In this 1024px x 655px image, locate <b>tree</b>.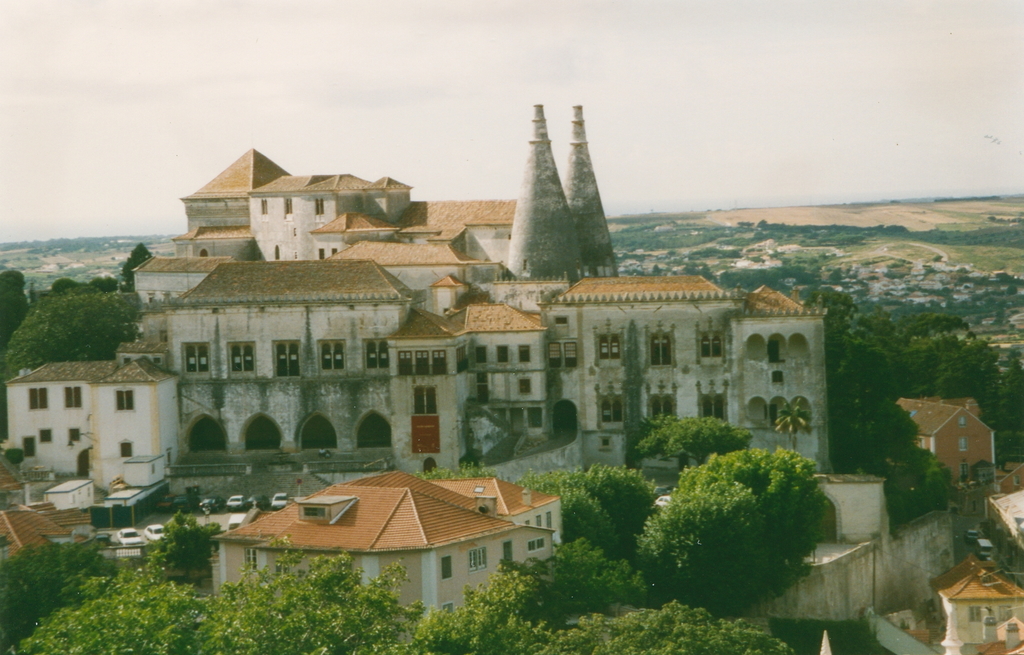
Bounding box: rect(0, 560, 211, 654).
